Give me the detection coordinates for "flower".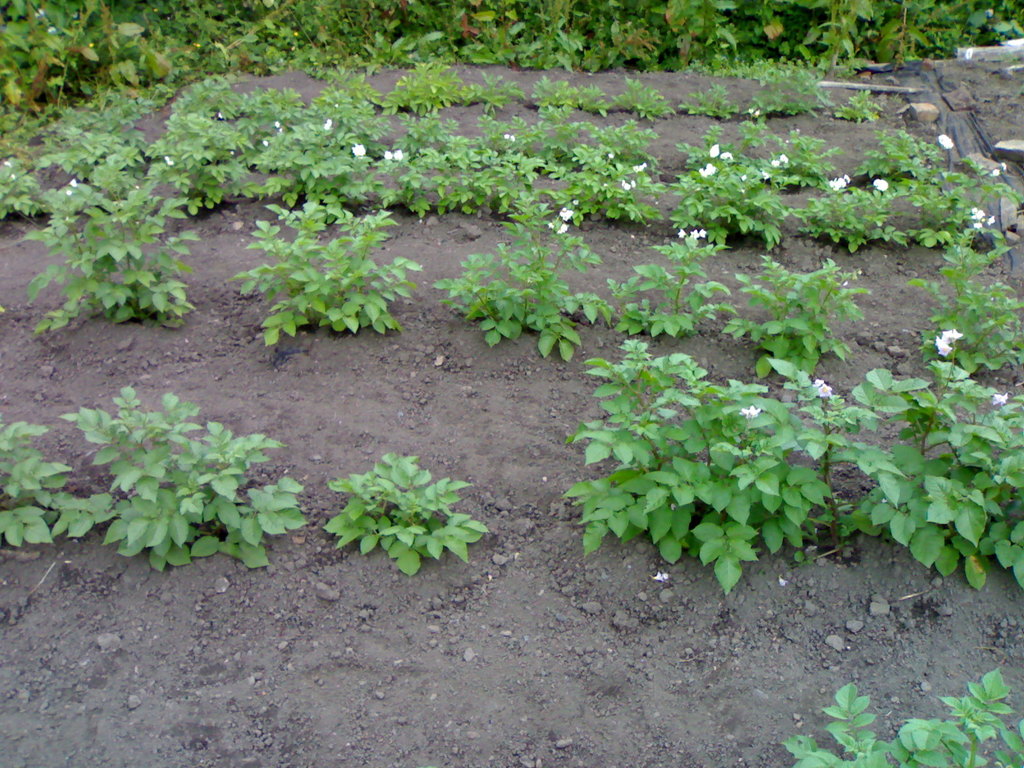
box=[939, 124, 965, 147].
